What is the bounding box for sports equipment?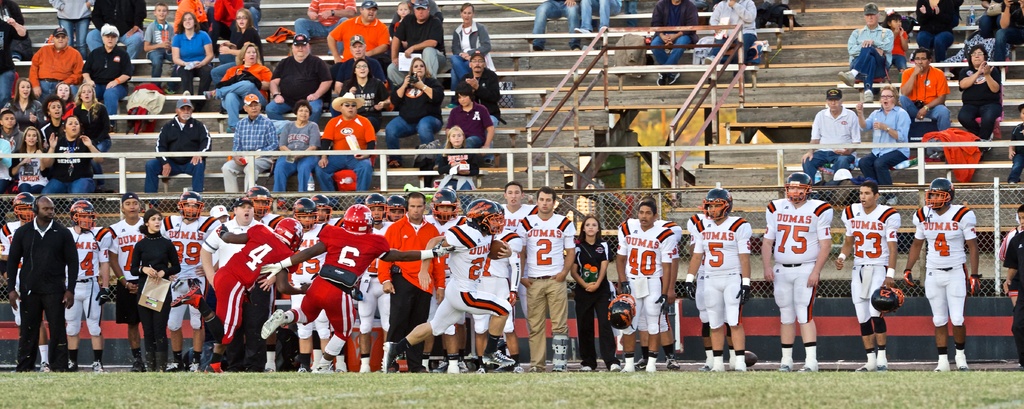
Rect(177, 192, 205, 220).
